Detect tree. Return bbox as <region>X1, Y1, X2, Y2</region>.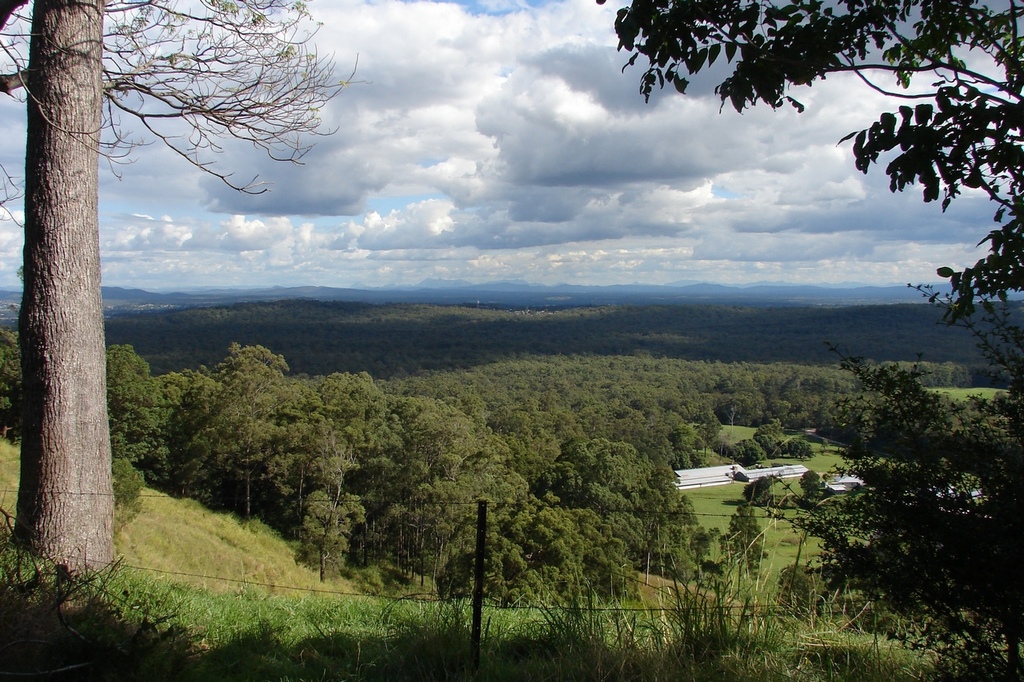
<region>722, 500, 770, 596</region>.
